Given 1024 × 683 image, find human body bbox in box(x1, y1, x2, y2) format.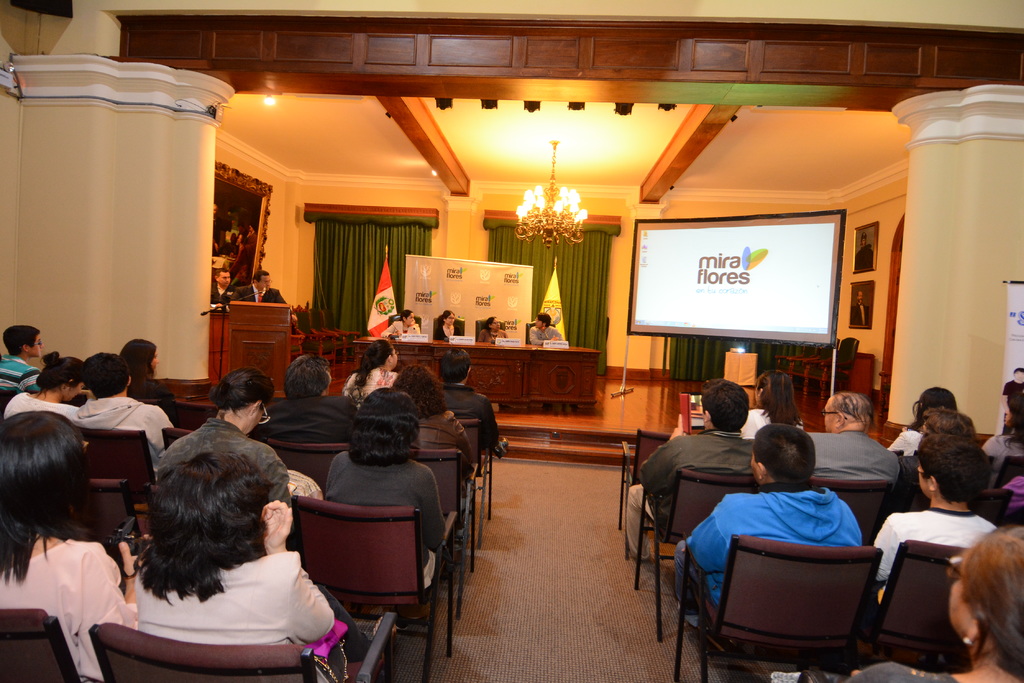
box(111, 341, 155, 403).
